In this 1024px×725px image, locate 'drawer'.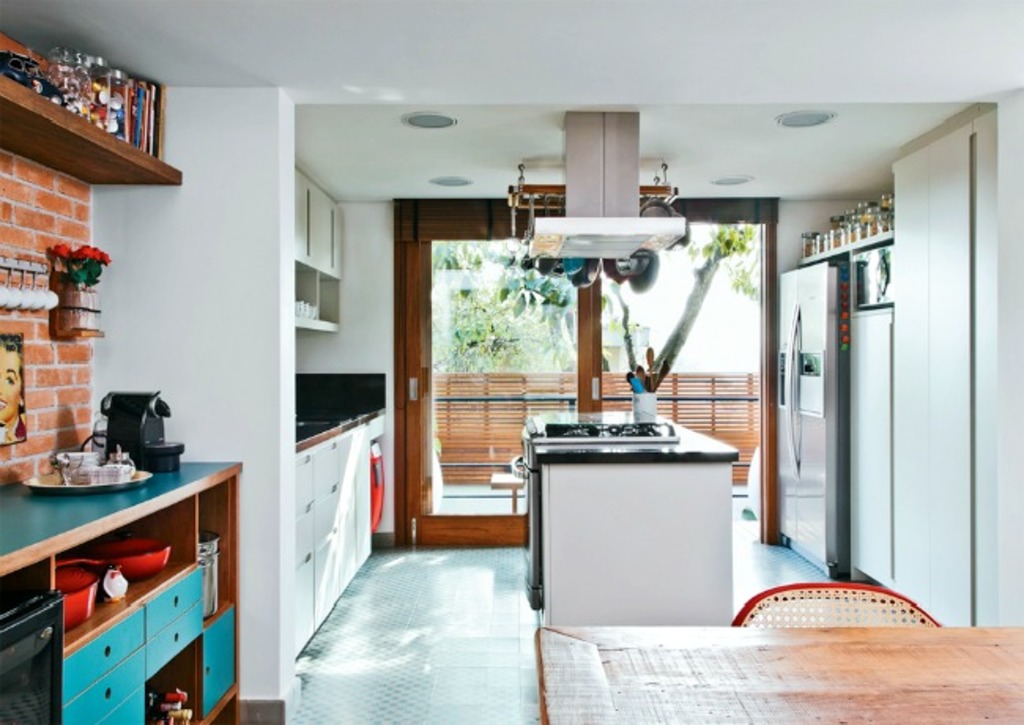
Bounding box: (left=147, top=597, right=205, bottom=681).
